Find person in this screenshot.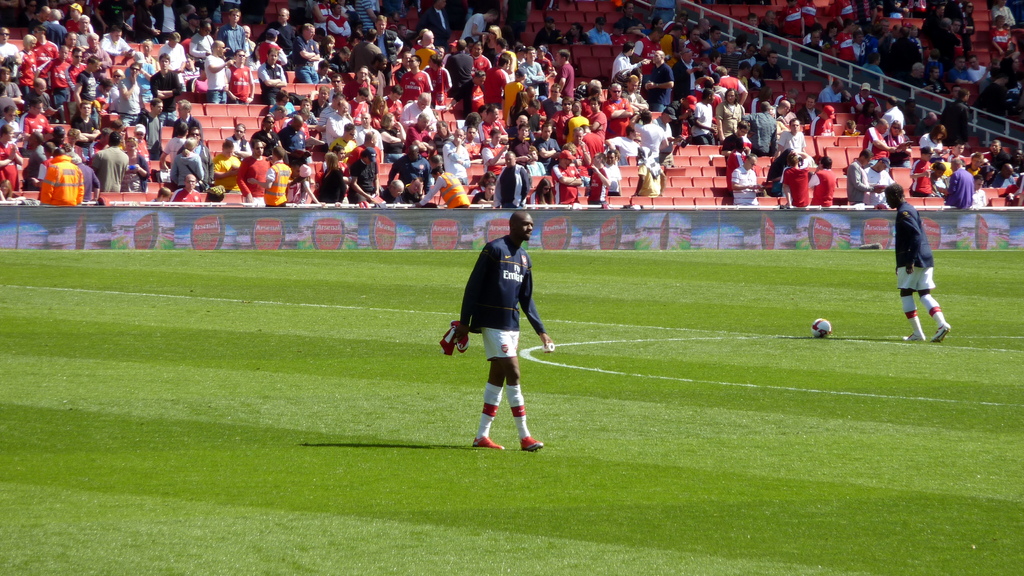
The bounding box for person is bbox=[1009, 147, 1023, 171].
